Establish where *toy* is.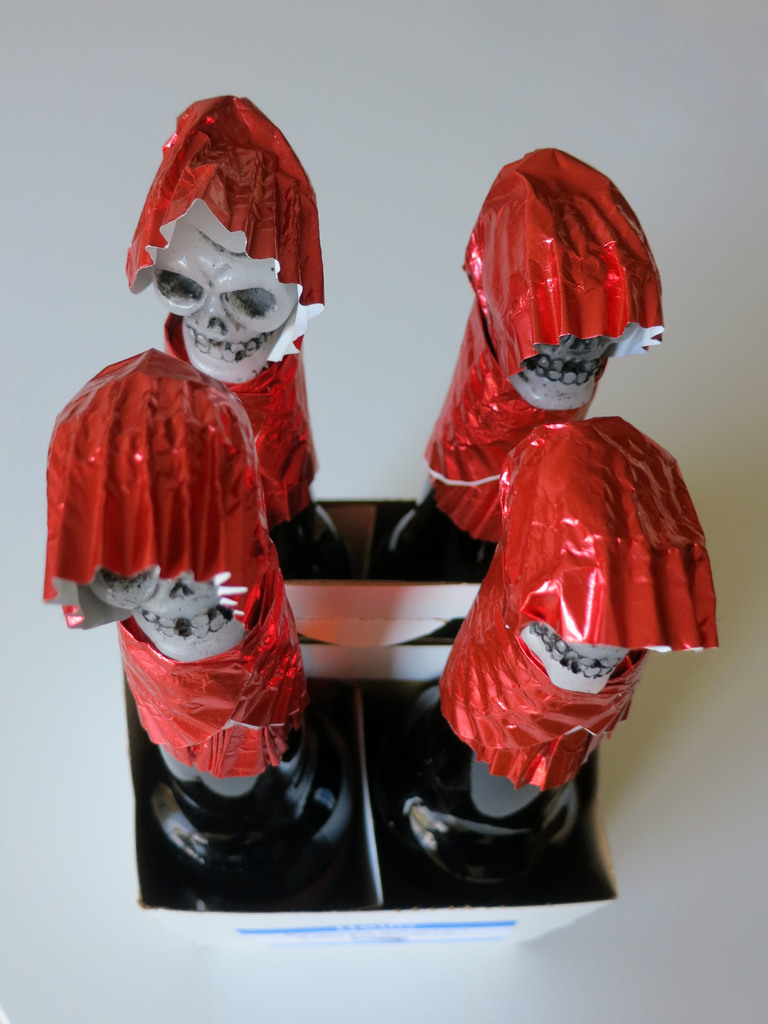
Established at x1=396, y1=114, x2=722, y2=892.
